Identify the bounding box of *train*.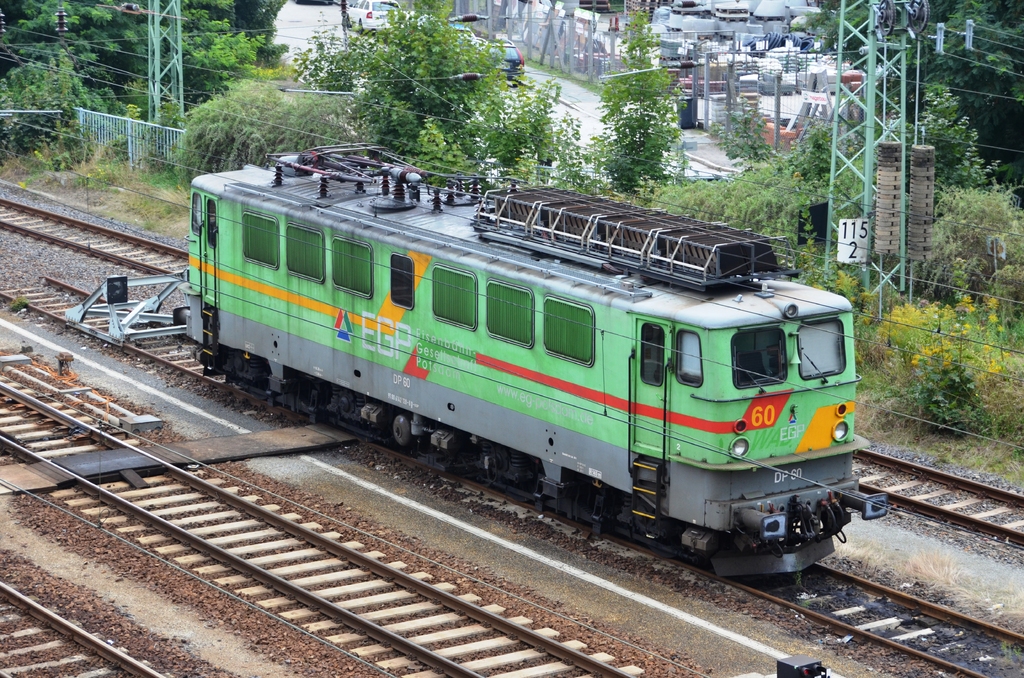
bbox(175, 140, 888, 579).
